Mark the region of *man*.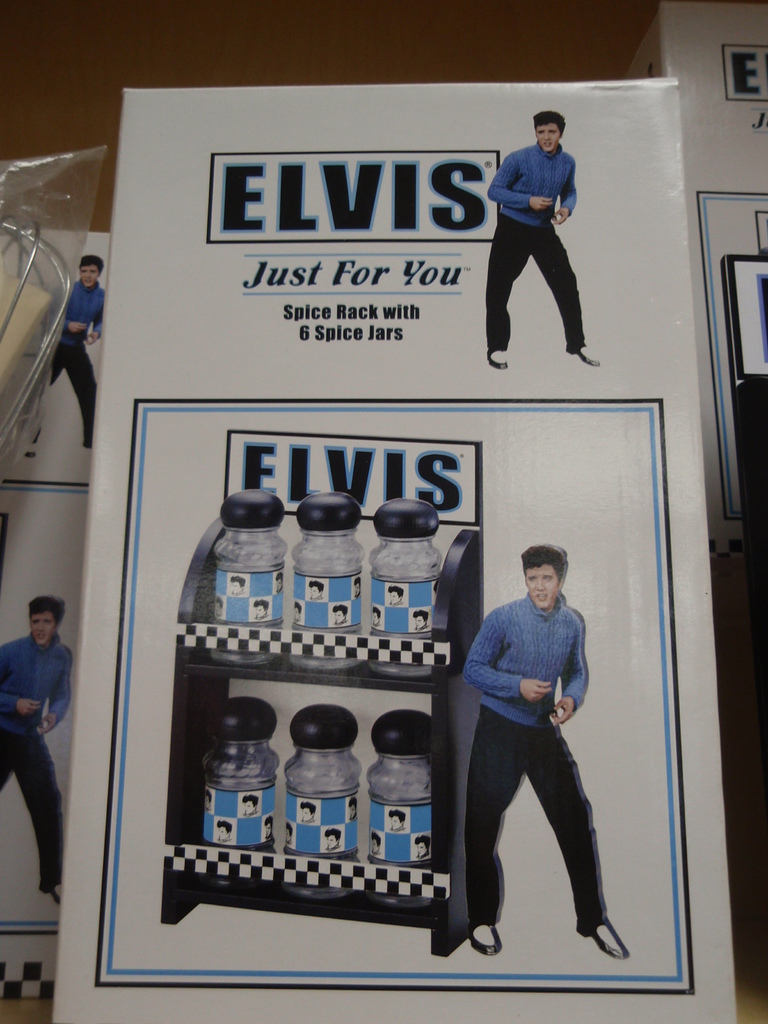
Region: (464, 538, 625, 966).
